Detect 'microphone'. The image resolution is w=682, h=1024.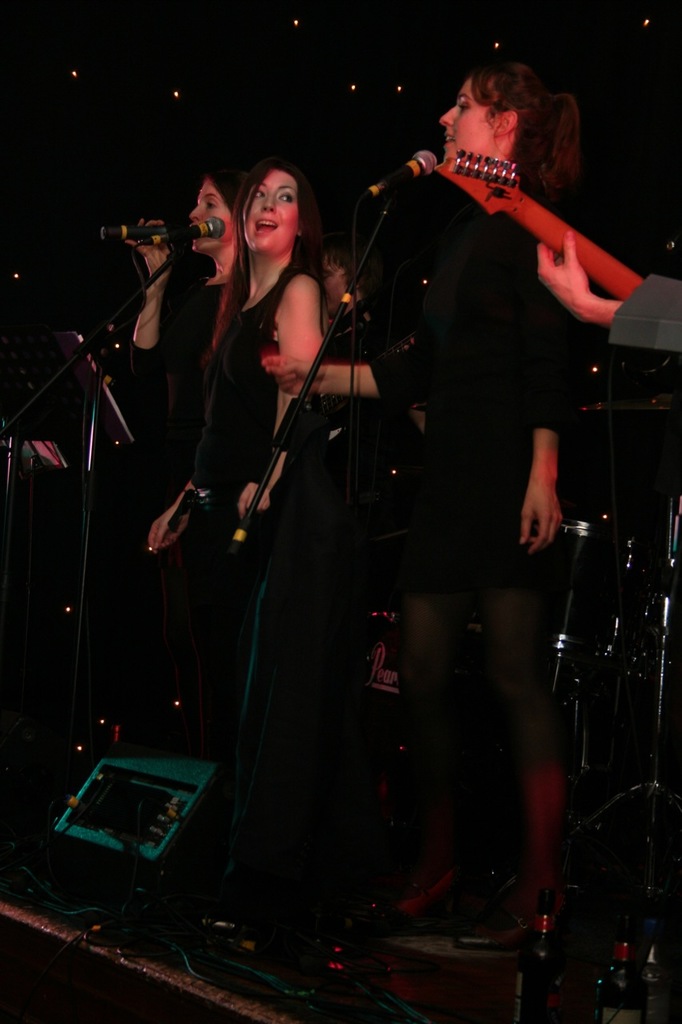
363 150 444 206.
